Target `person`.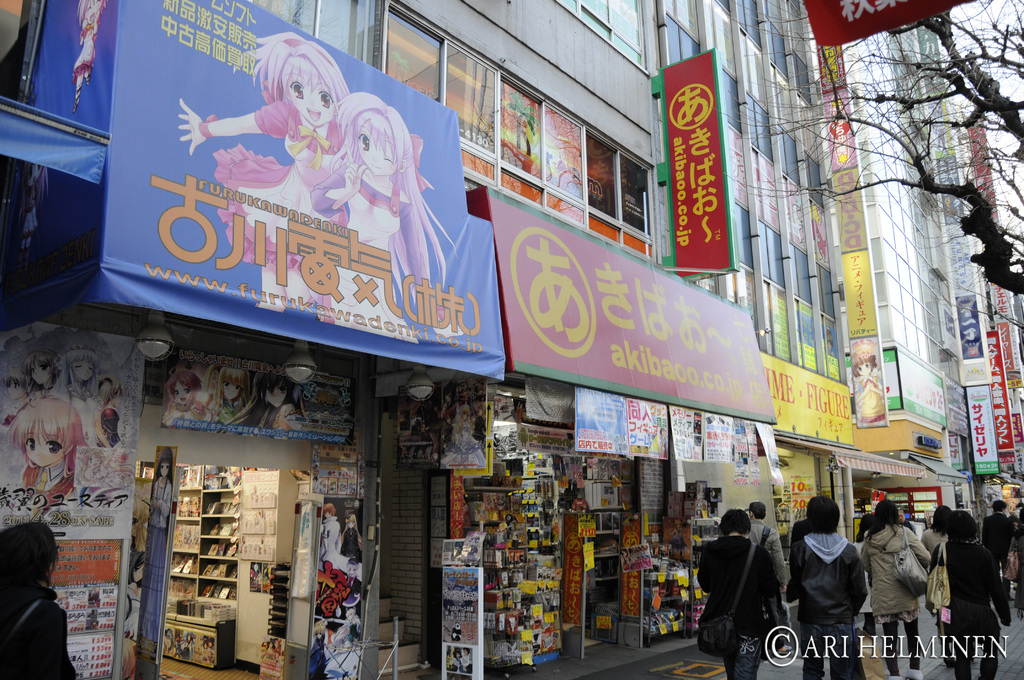
Target region: [x1=147, y1=449, x2=173, y2=531].
